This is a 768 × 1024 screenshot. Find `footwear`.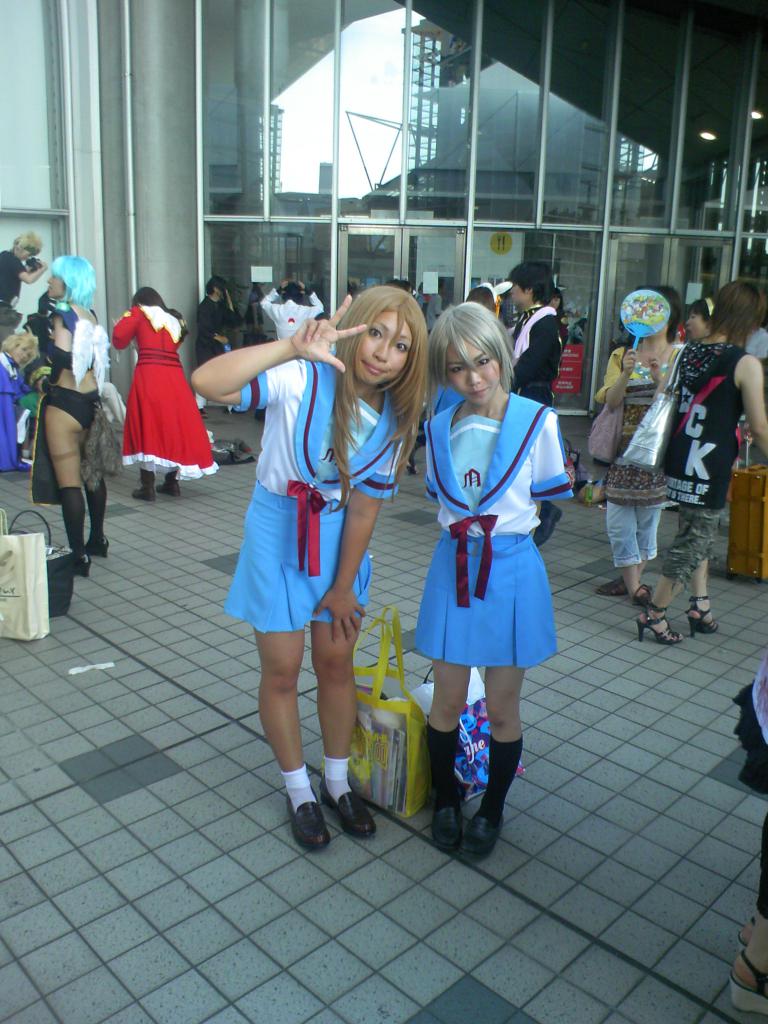
Bounding box: bbox=(67, 554, 90, 582).
